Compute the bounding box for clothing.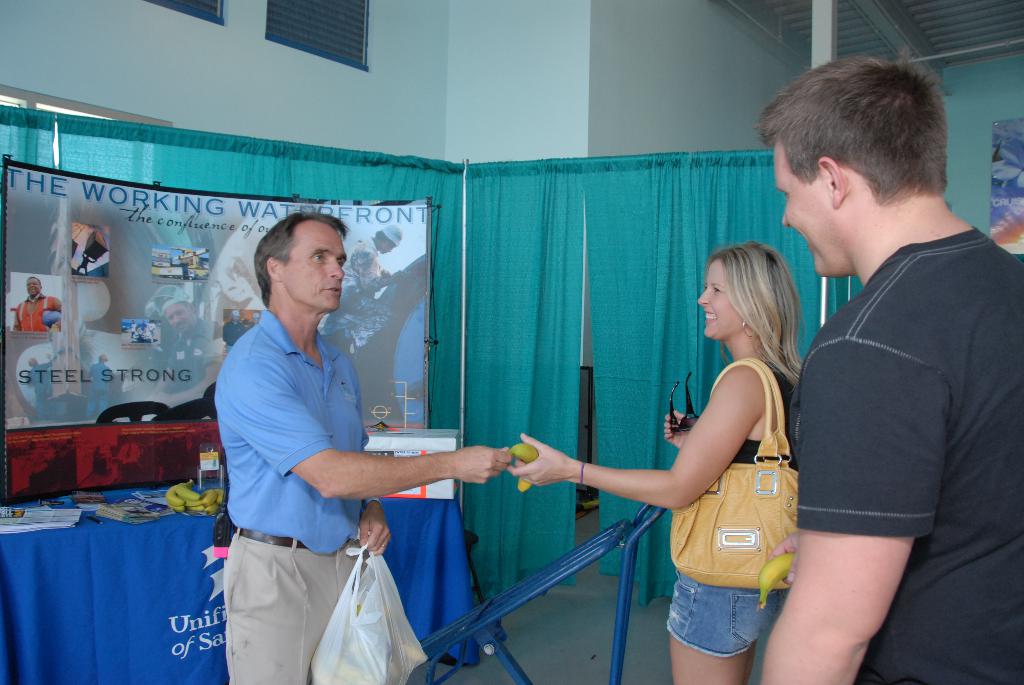
select_region(789, 224, 1023, 684).
